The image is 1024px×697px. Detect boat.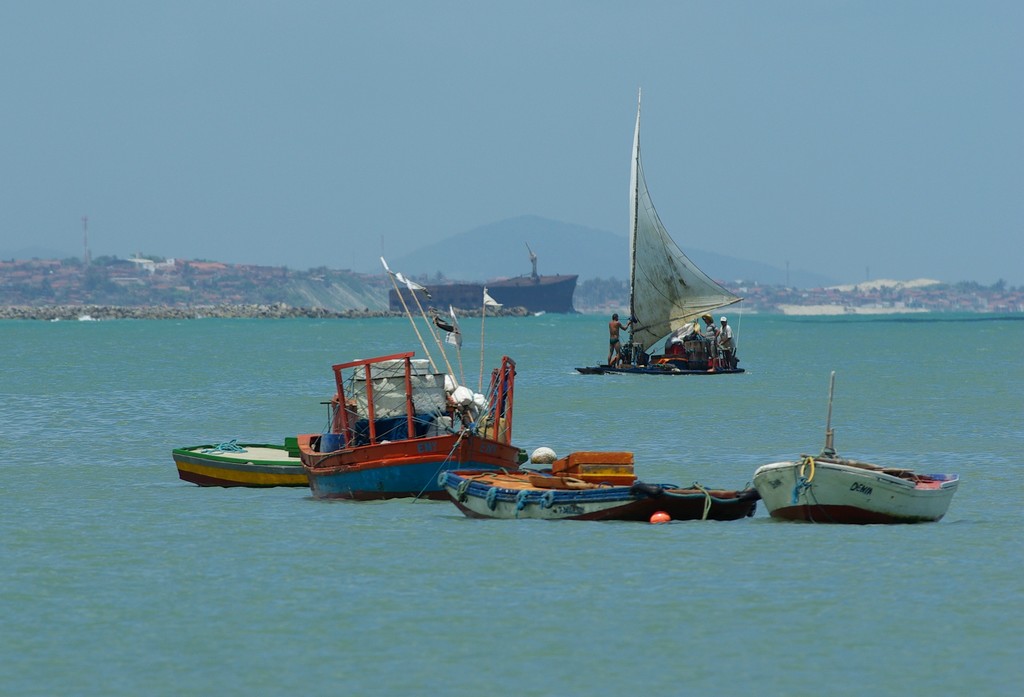
Detection: <bbox>294, 244, 526, 506</bbox>.
